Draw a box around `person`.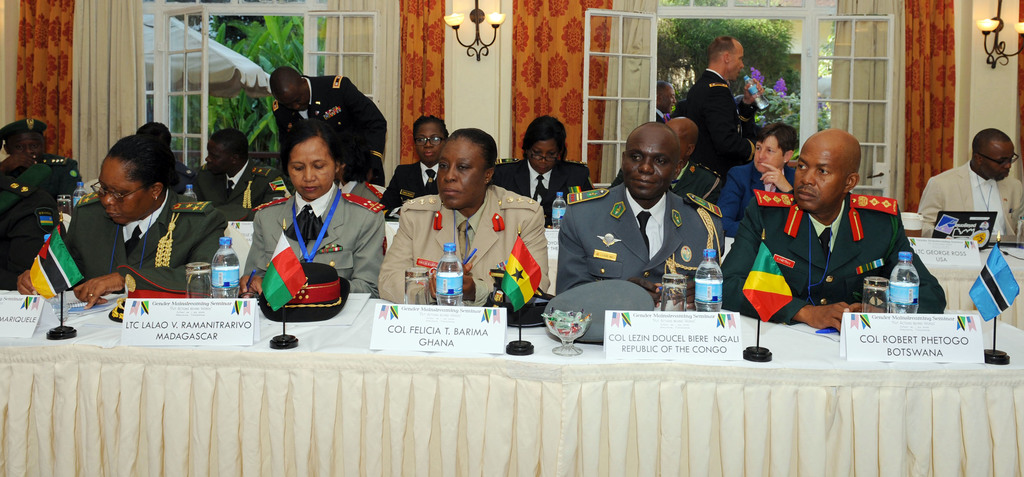
bbox(381, 114, 448, 221).
